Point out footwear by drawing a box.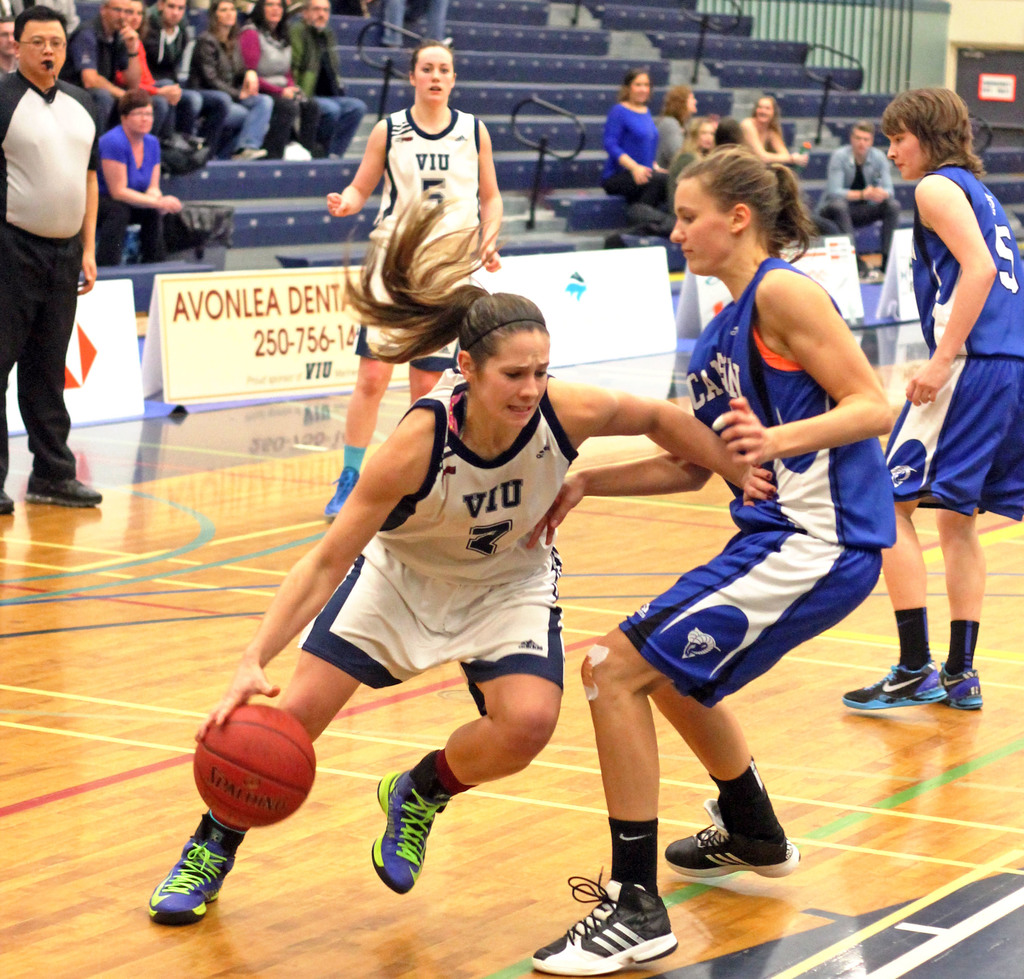
(372, 767, 447, 895).
